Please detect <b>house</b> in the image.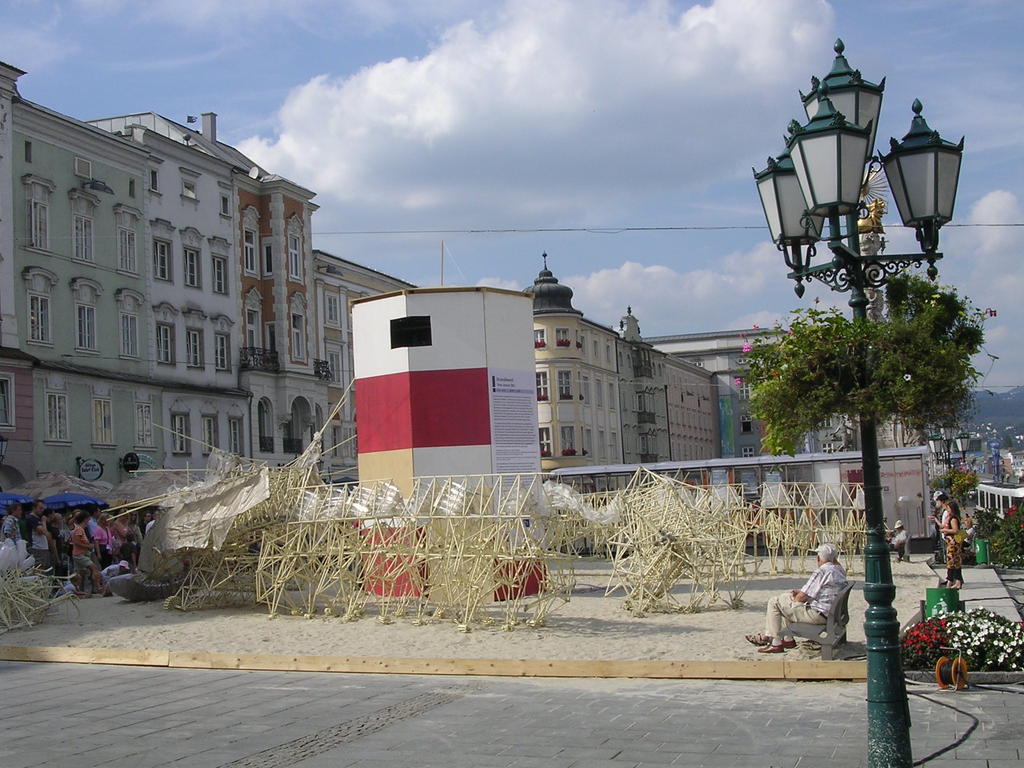
(212, 138, 334, 484).
